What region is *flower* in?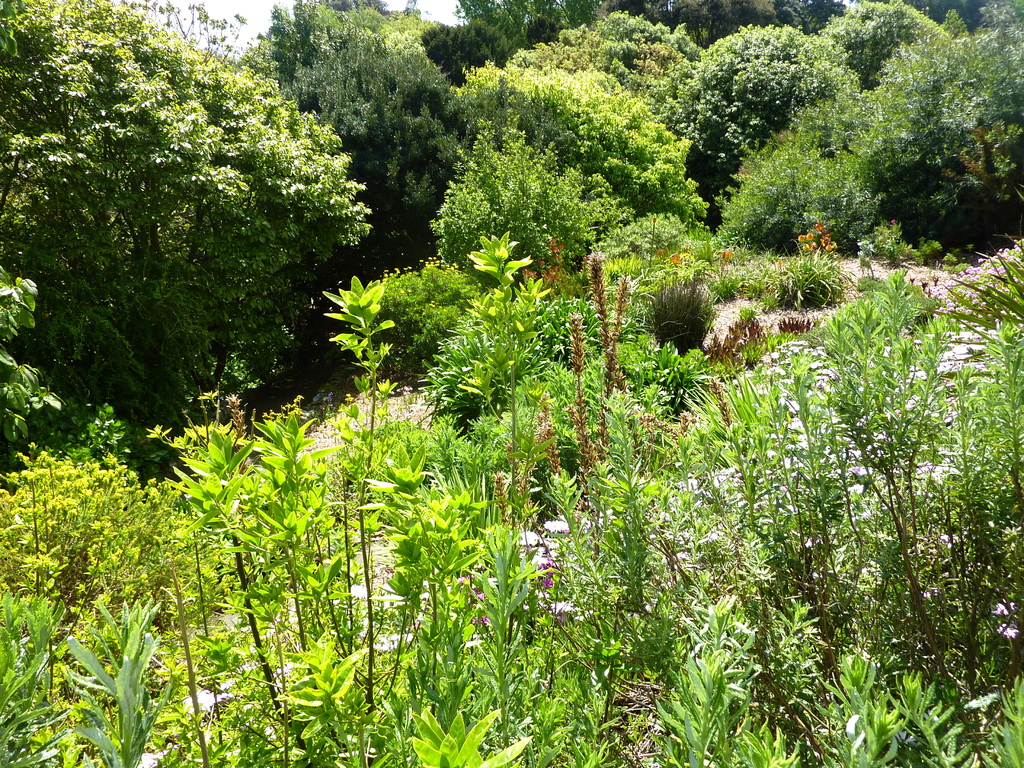
region(670, 251, 681, 264).
